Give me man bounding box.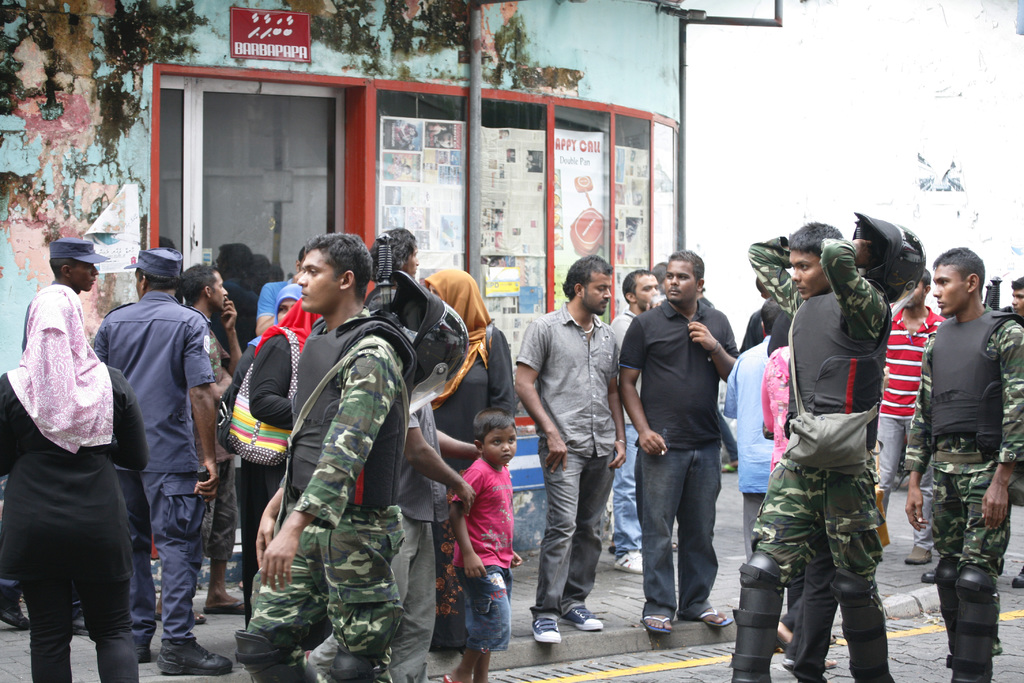
(726,299,778,646).
